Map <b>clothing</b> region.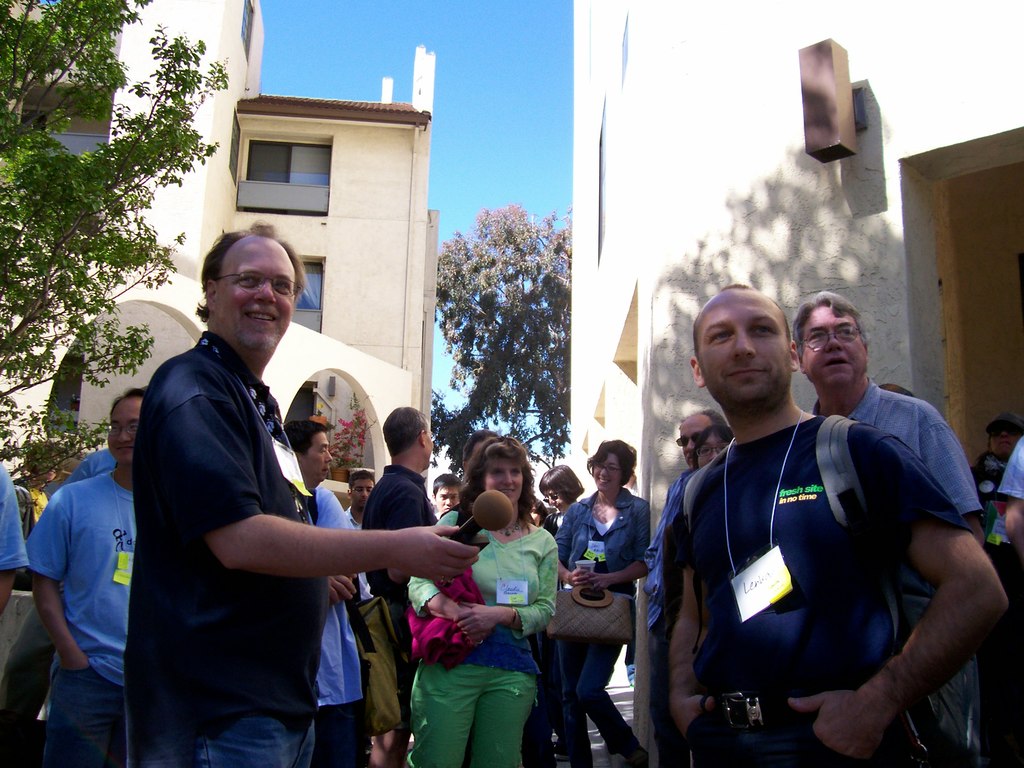
Mapped to detection(1000, 433, 1023, 502).
